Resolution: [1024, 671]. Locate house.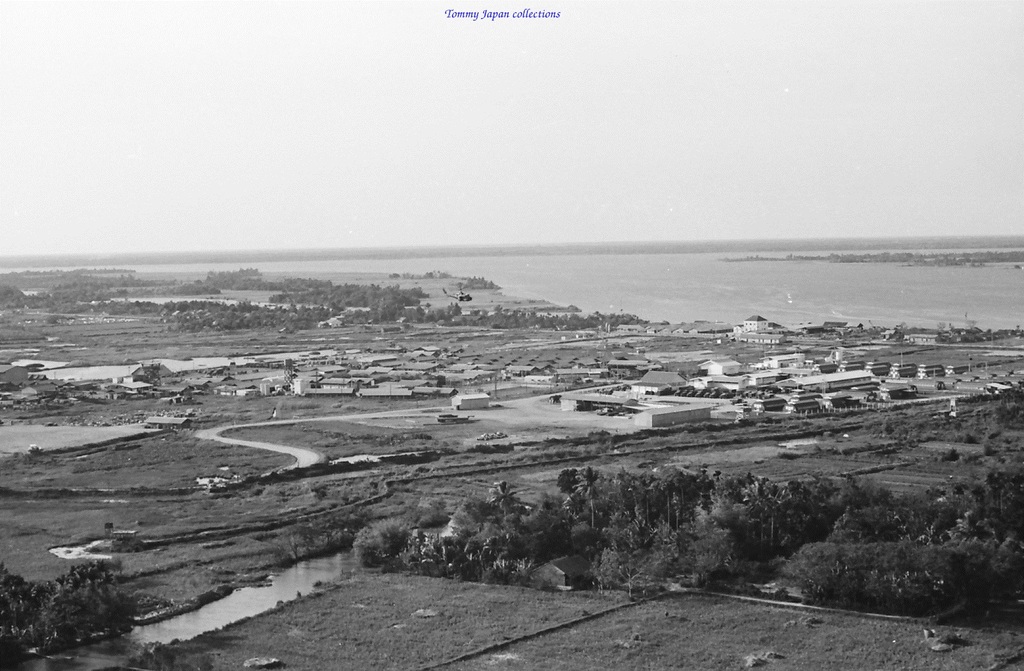
[x1=623, y1=316, x2=643, y2=335].
